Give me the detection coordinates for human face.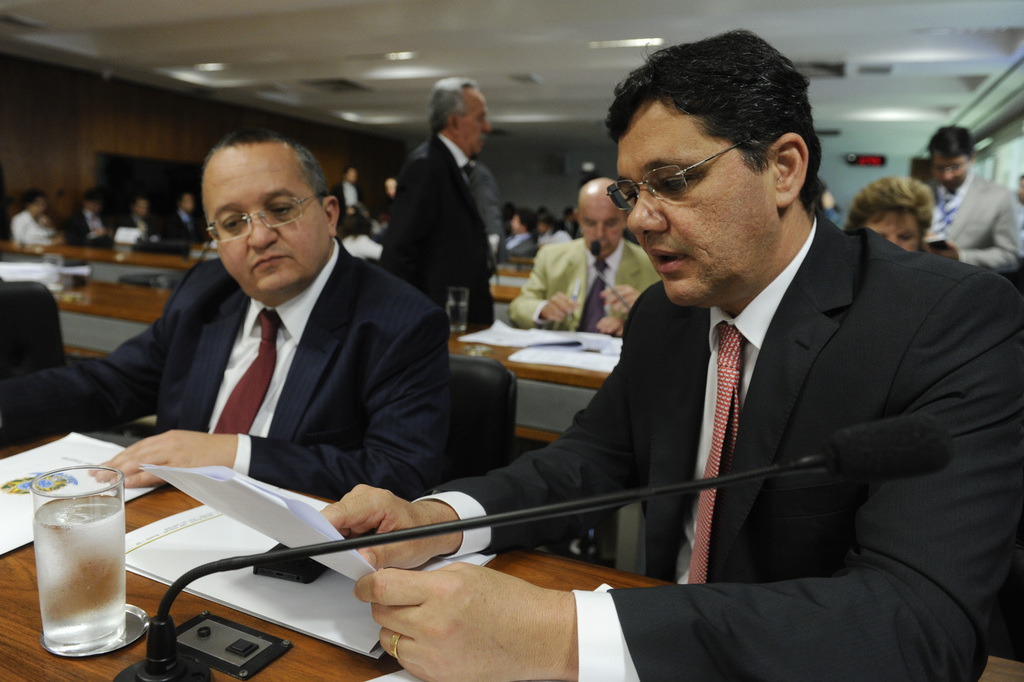
576,192,630,256.
